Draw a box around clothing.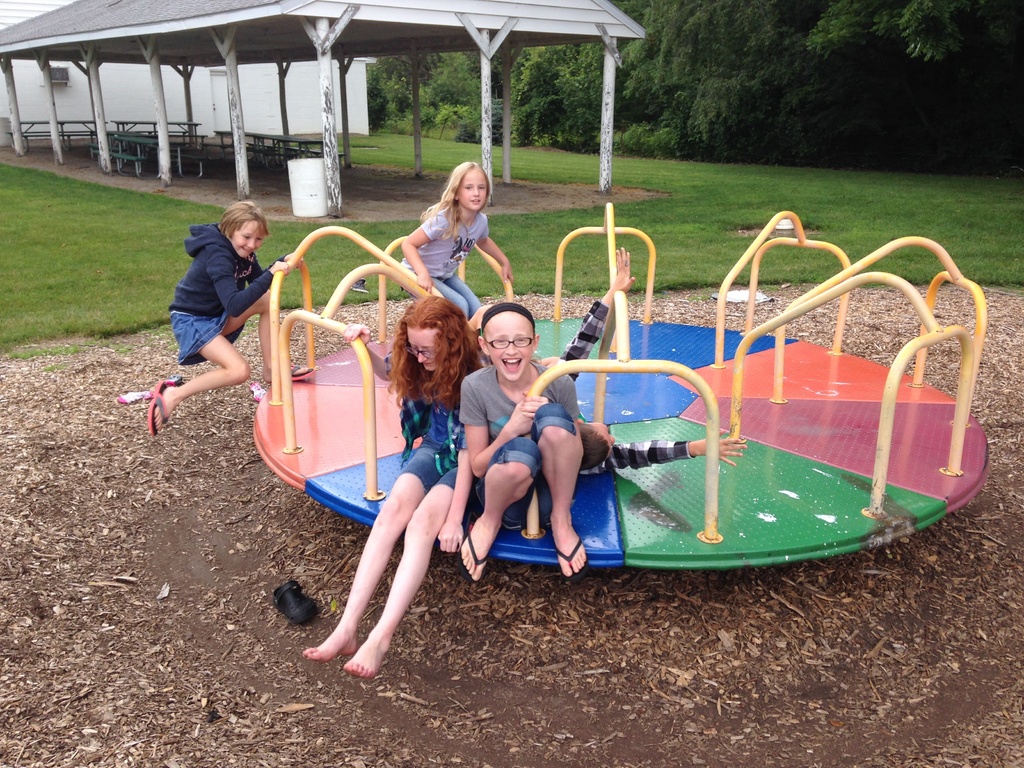
(x1=382, y1=354, x2=468, y2=493).
